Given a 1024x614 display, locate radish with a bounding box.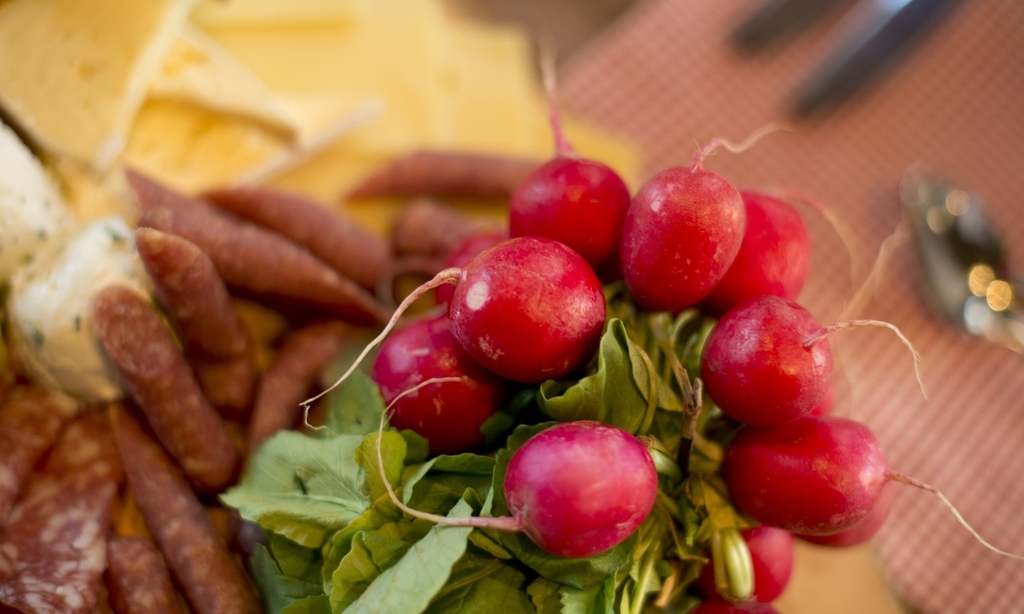
Located: [x1=374, y1=417, x2=659, y2=561].
